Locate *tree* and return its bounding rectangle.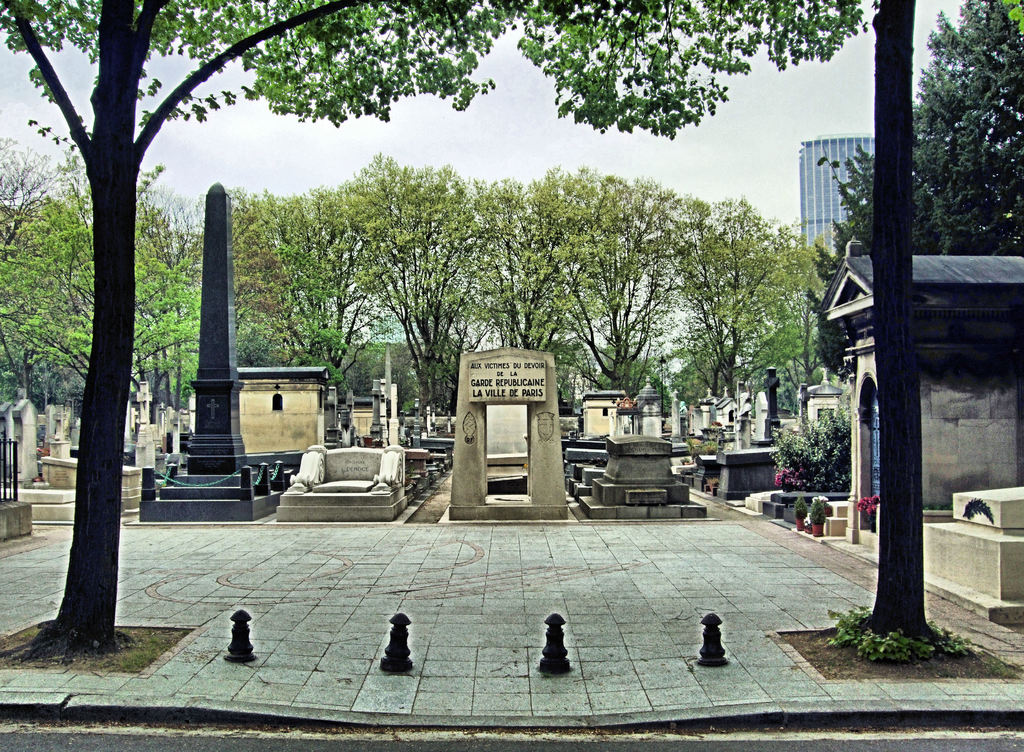
detection(801, 0, 1023, 386).
